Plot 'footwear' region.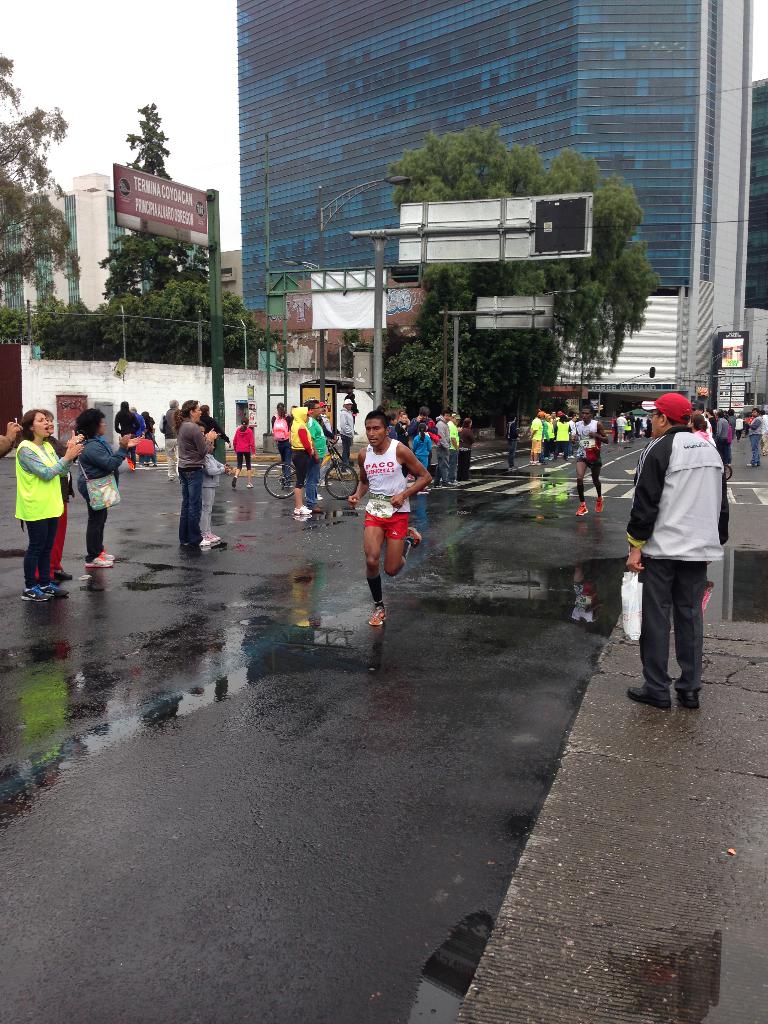
Plotted at x1=574, y1=502, x2=588, y2=515.
